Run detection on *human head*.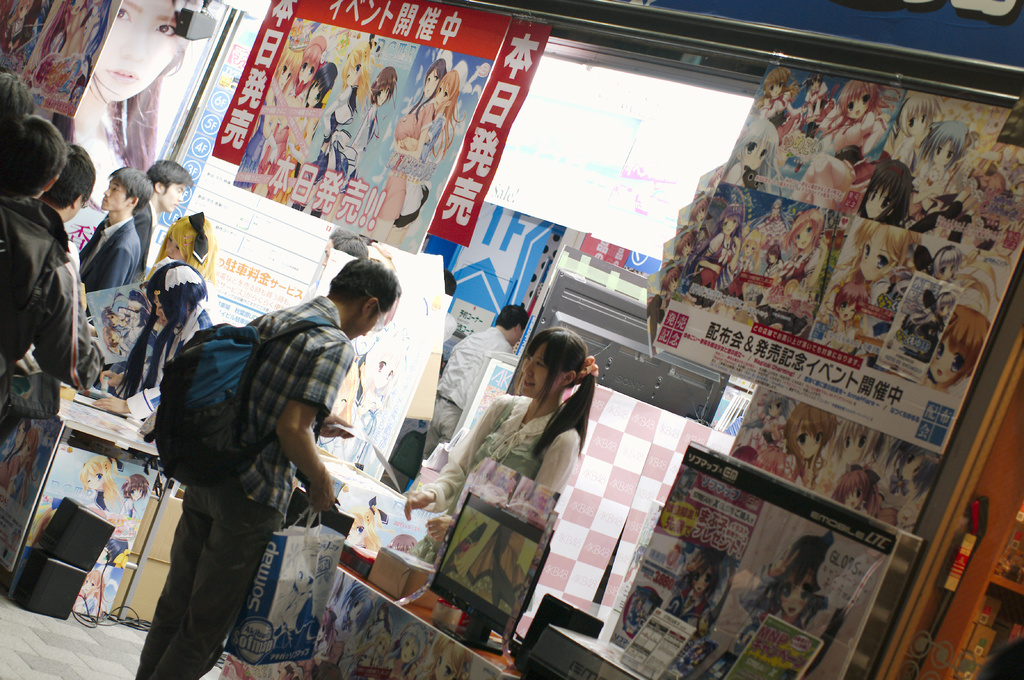
Result: bbox(765, 390, 791, 416).
